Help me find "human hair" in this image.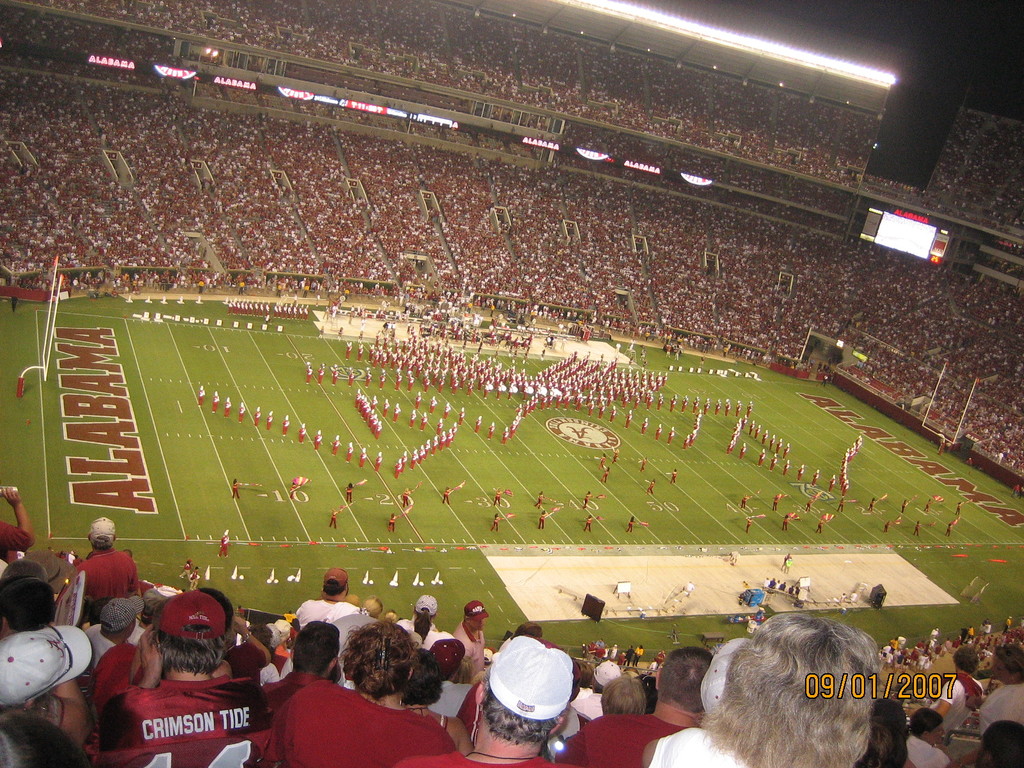
Found it: select_region(399, 648, 440, 704).
